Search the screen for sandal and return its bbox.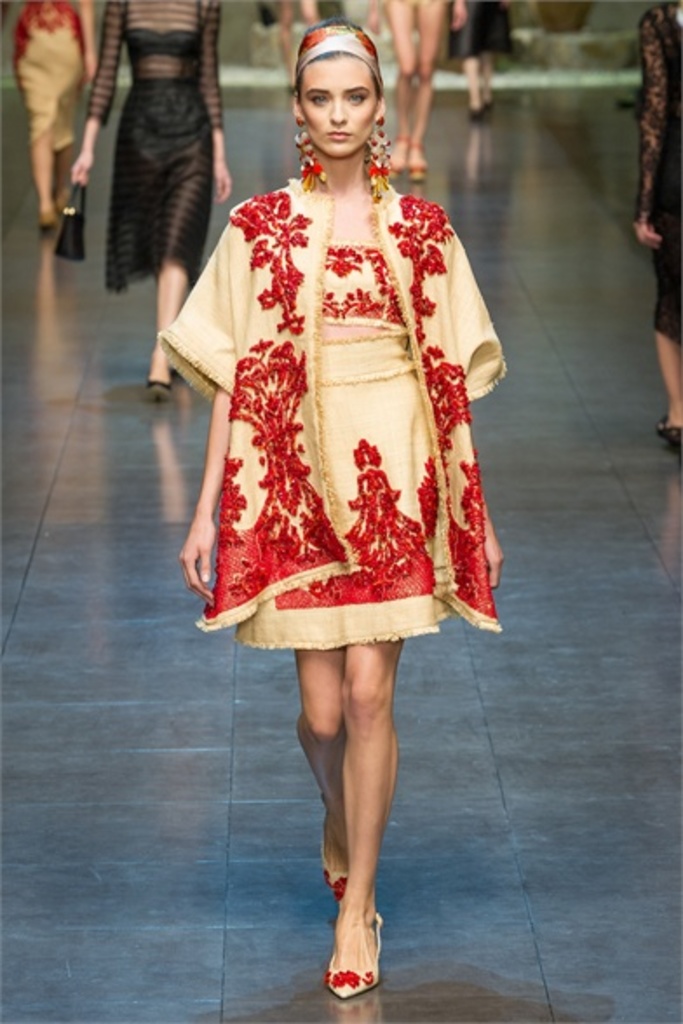
Found: {"left": 399, "top": 143, "right": 427, "bottom": 181}.
